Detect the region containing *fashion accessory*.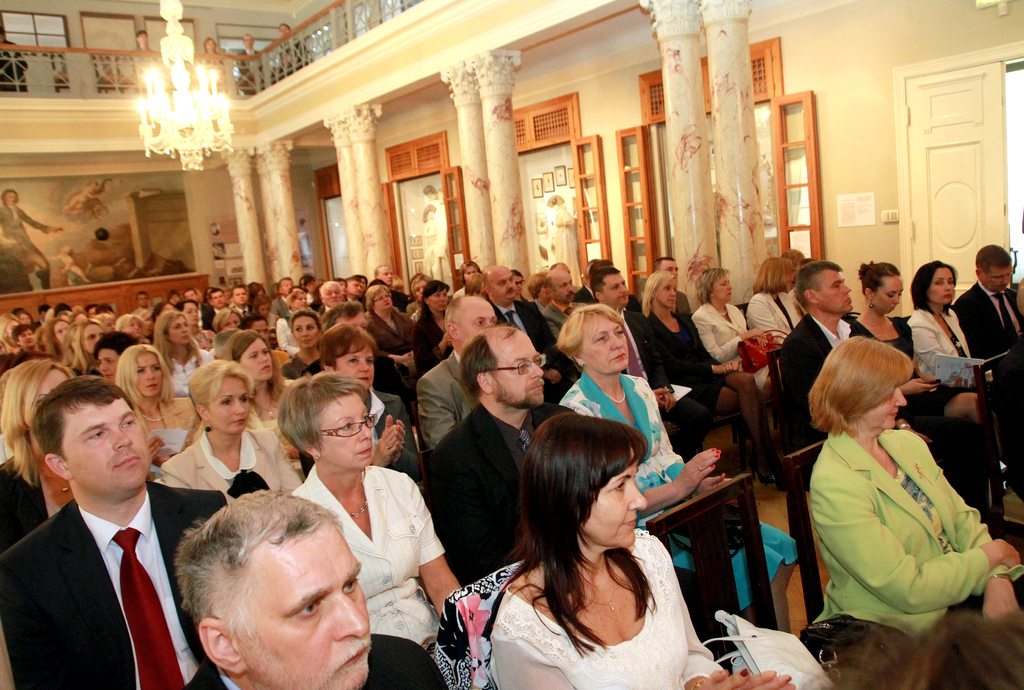
x1=622, y1=317, x2=646, y2=379.
